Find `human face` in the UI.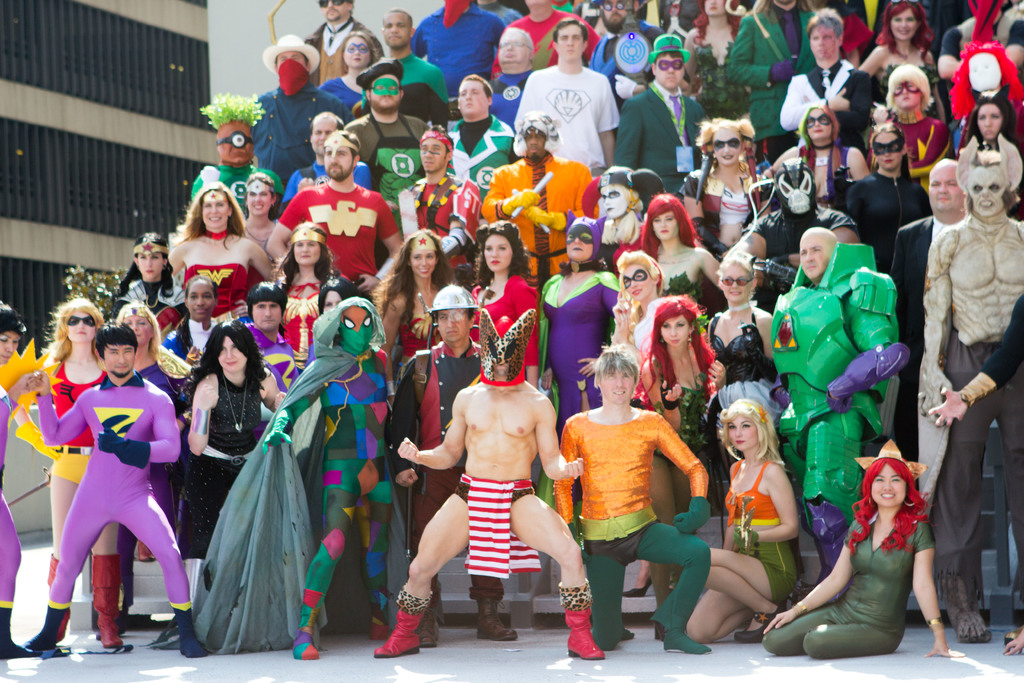
UI element at 808:26:835:58.
